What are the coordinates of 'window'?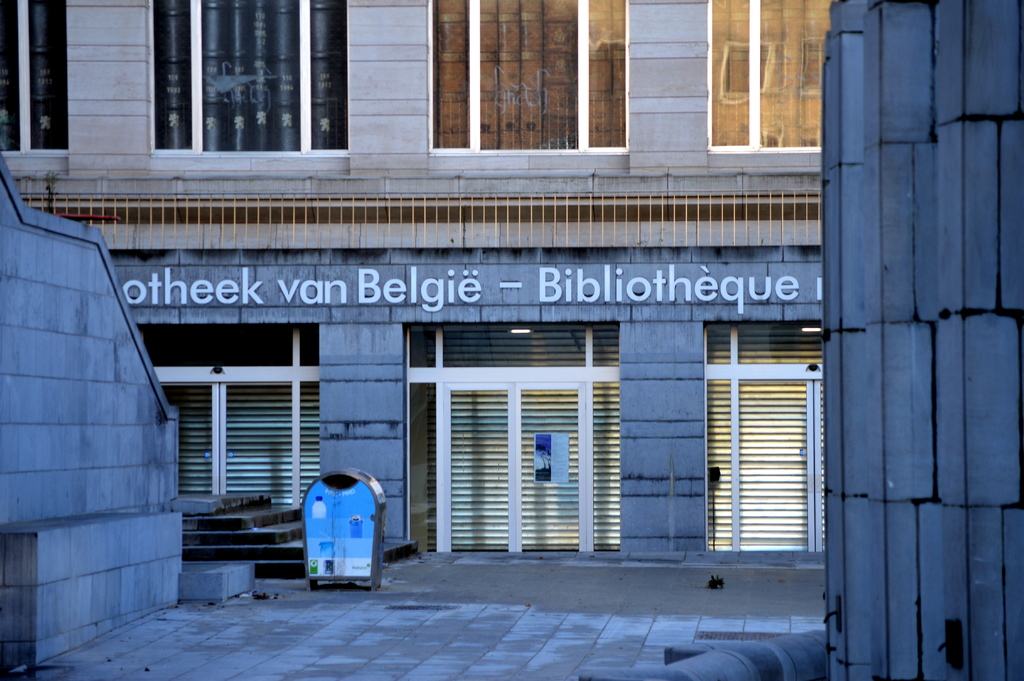
135, 320, 319, 365.
